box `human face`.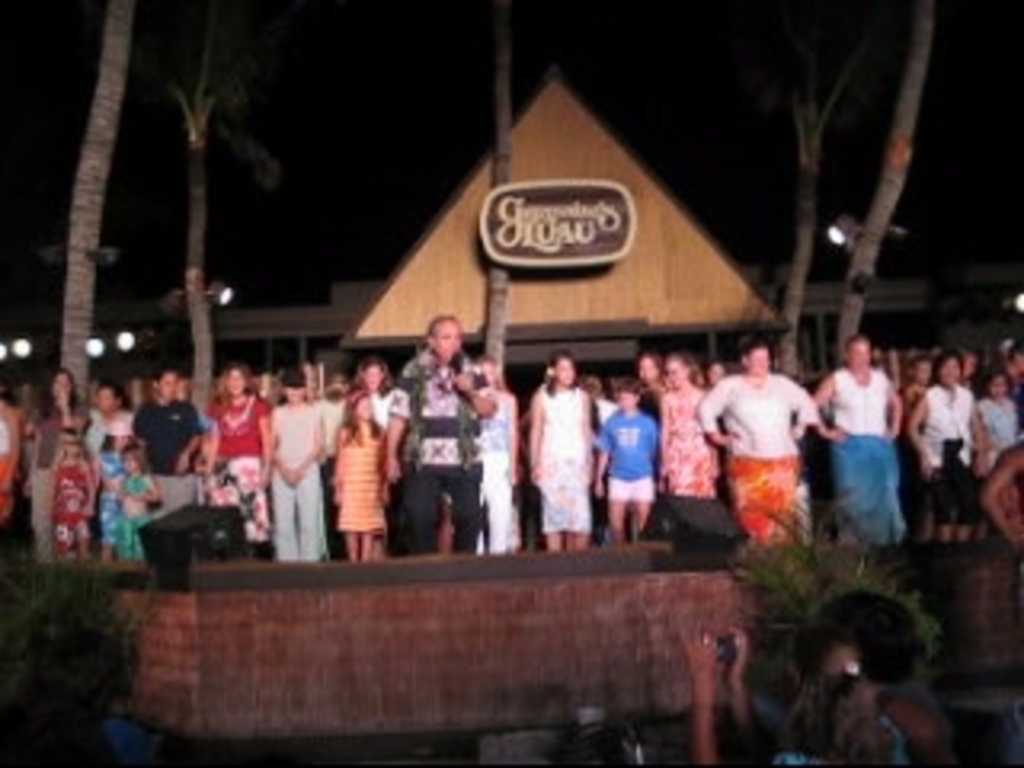
box(554, 355, 576, 384).
